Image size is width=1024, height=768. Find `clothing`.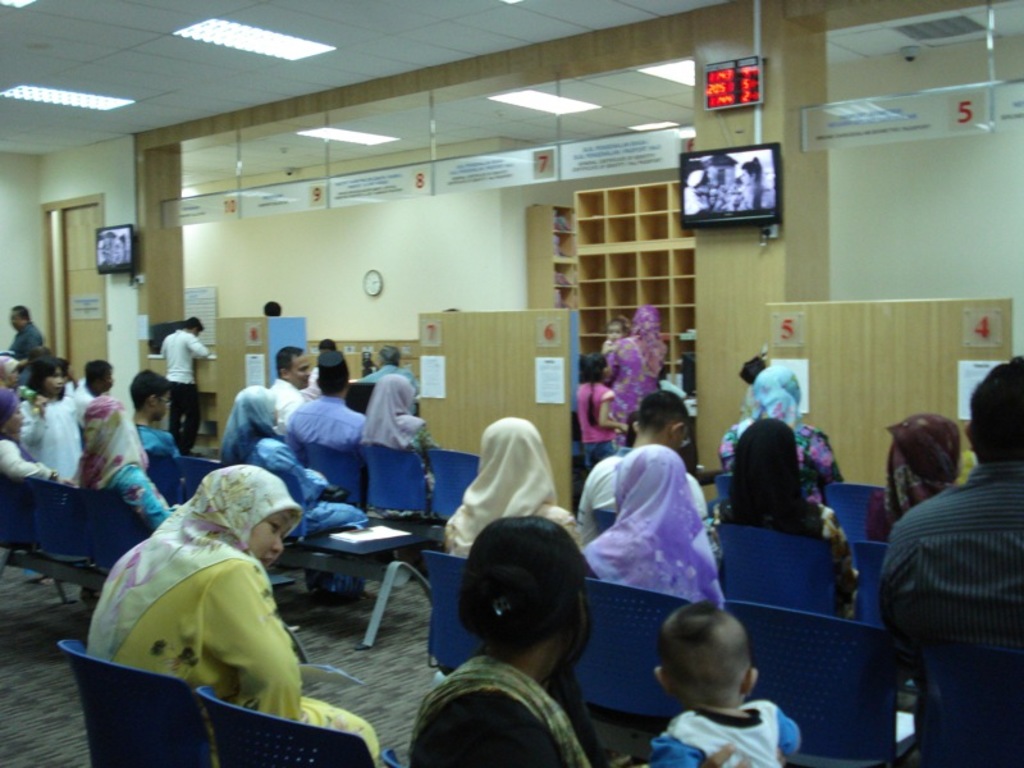
box=[710, 361, 838, 493].
